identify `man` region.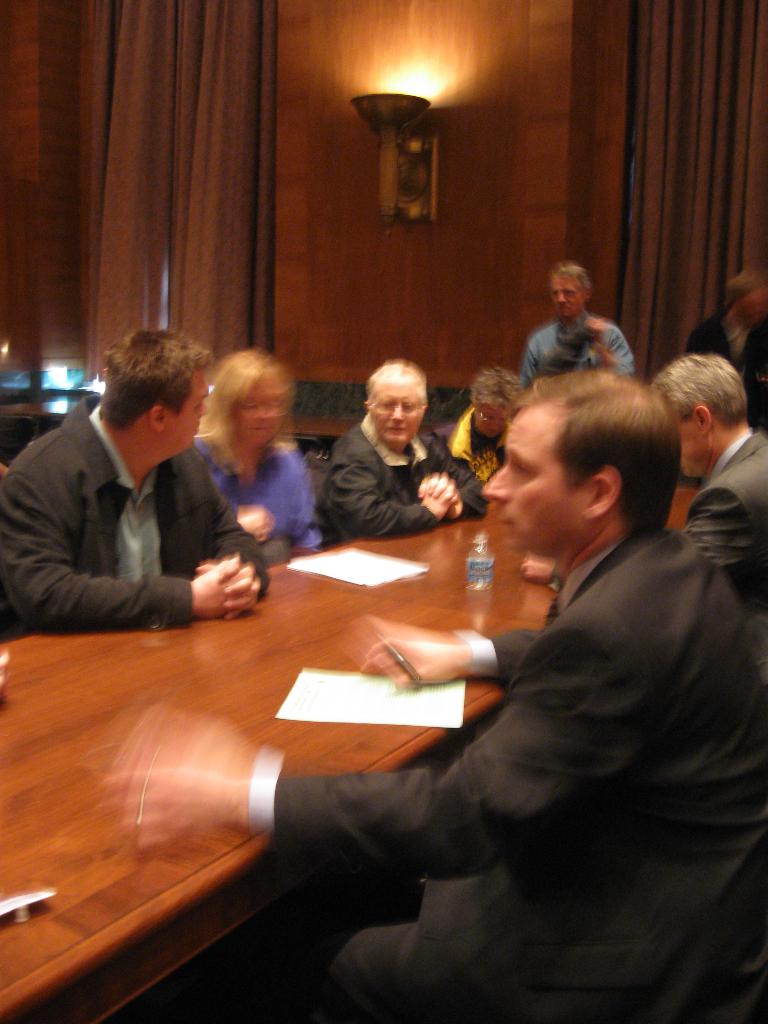
Region: pyautogui.locateOnScreen(0, 326, 266, 648).
